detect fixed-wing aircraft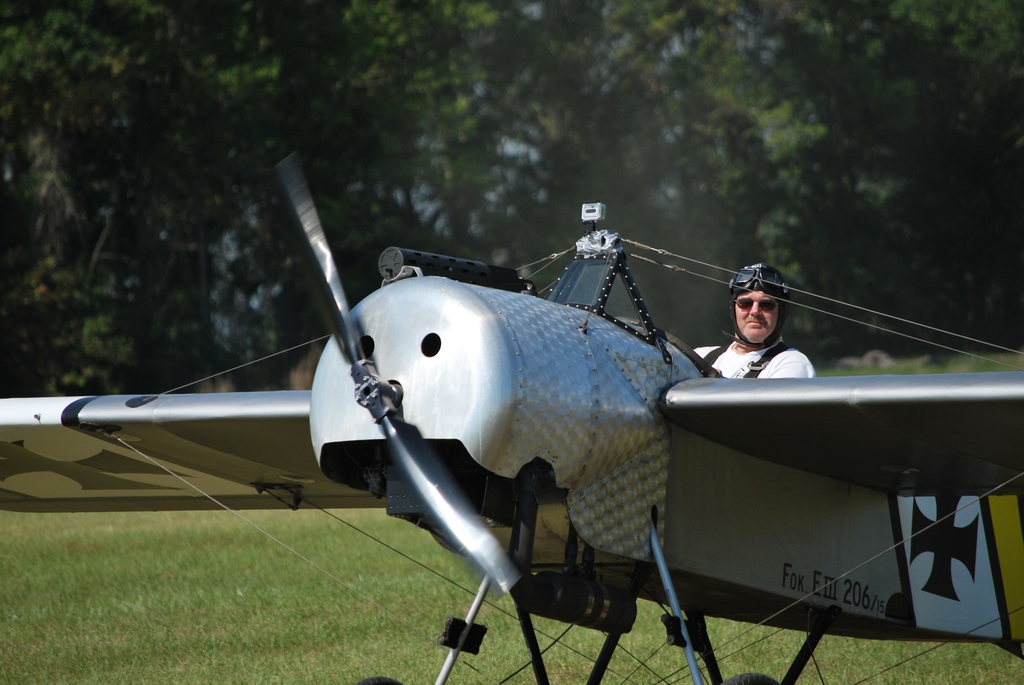
0/138/1023/684
